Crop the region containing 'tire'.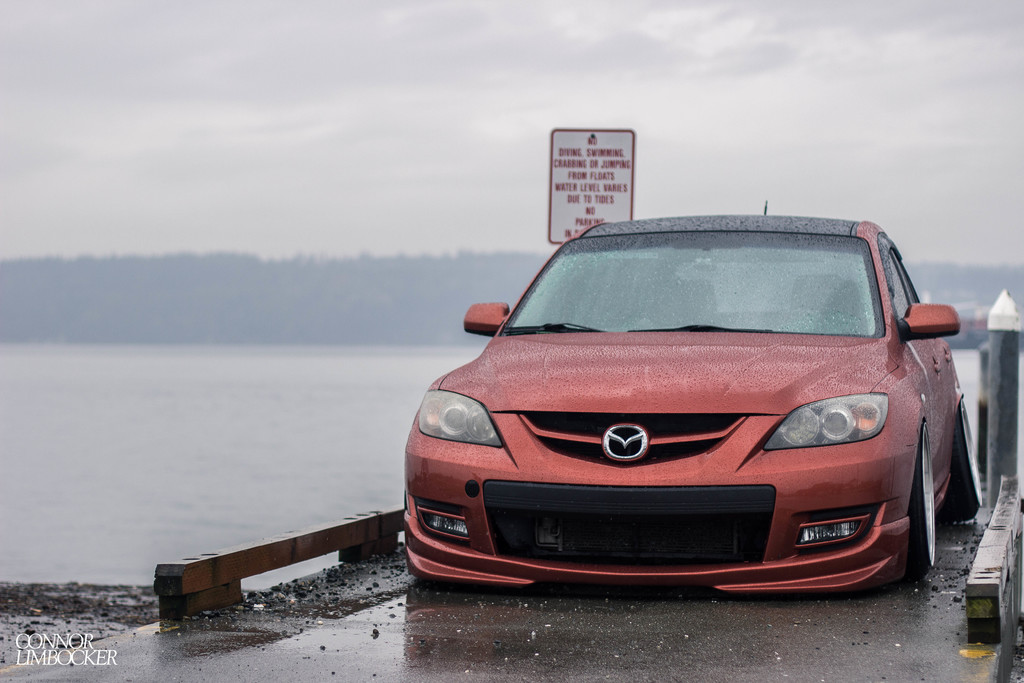
Crop region: bbox=[943, 397, 982, 522].
